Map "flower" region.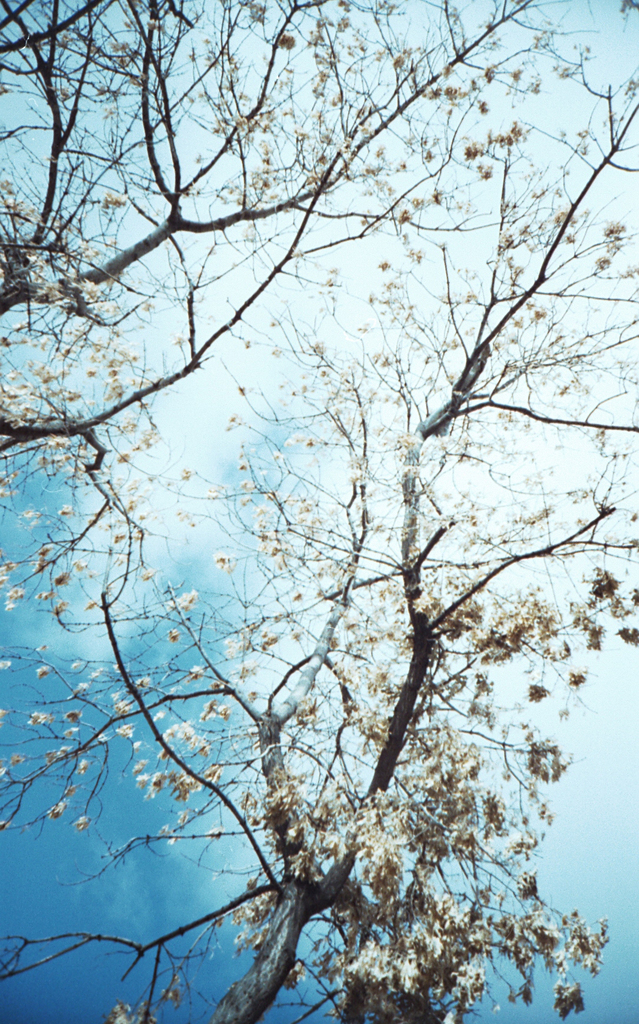
Mapped to rect(159, 716, 196, 746).
